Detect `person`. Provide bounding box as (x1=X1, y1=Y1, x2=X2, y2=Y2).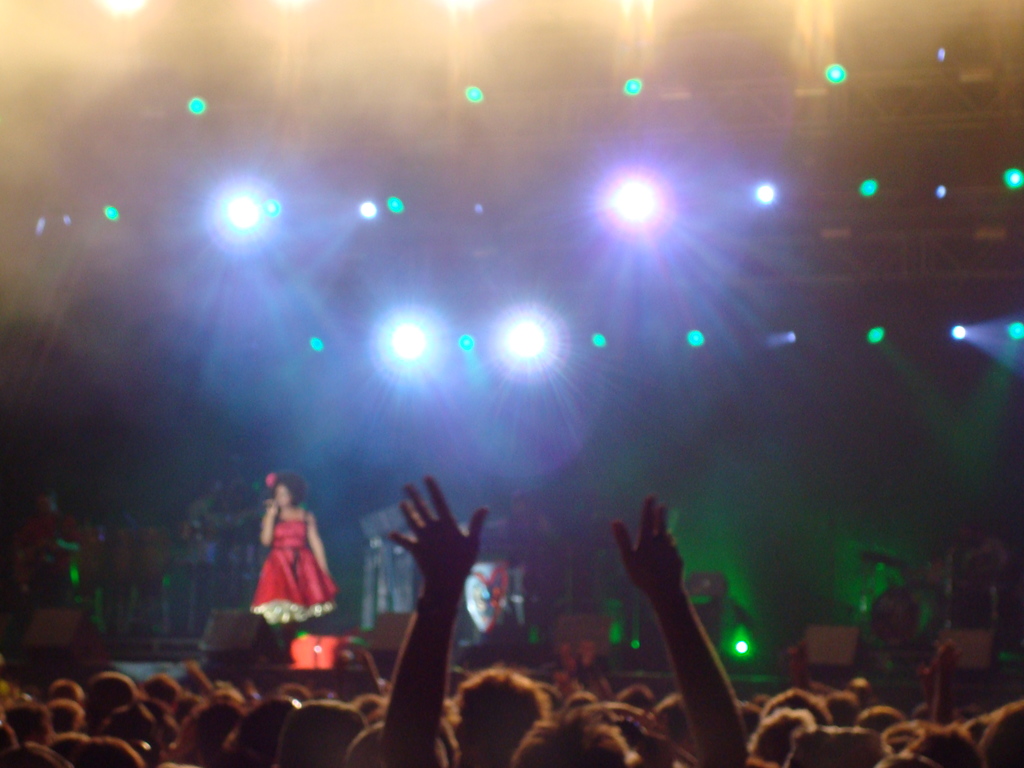
(x1=170, y1=525, x2=207, y2=632).
